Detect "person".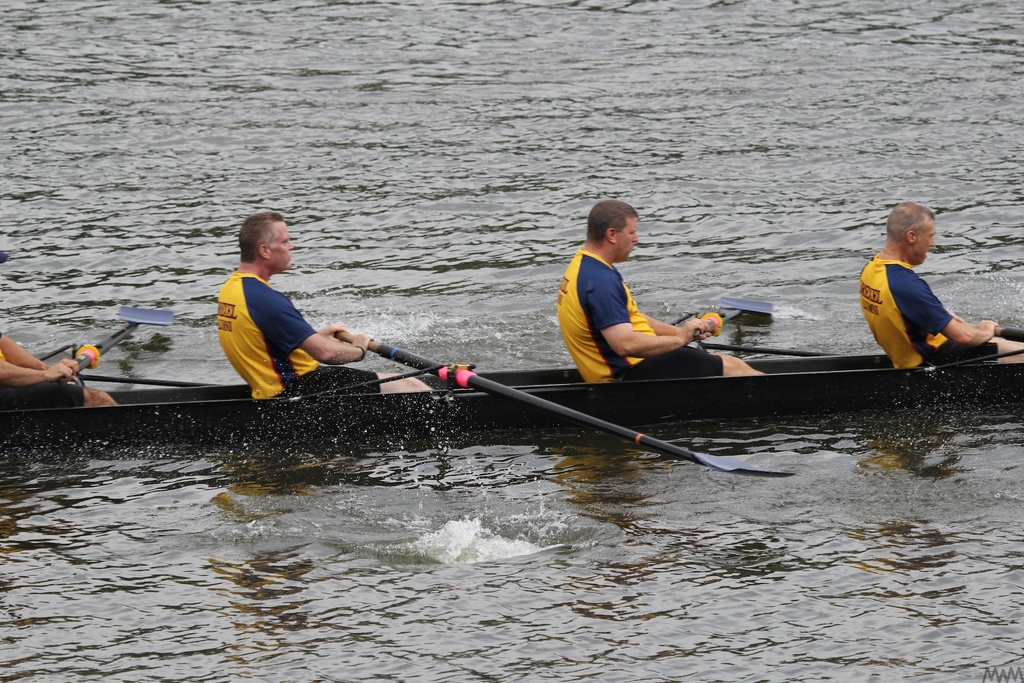
Detected at BBox(859, 197, 1023, 368).
